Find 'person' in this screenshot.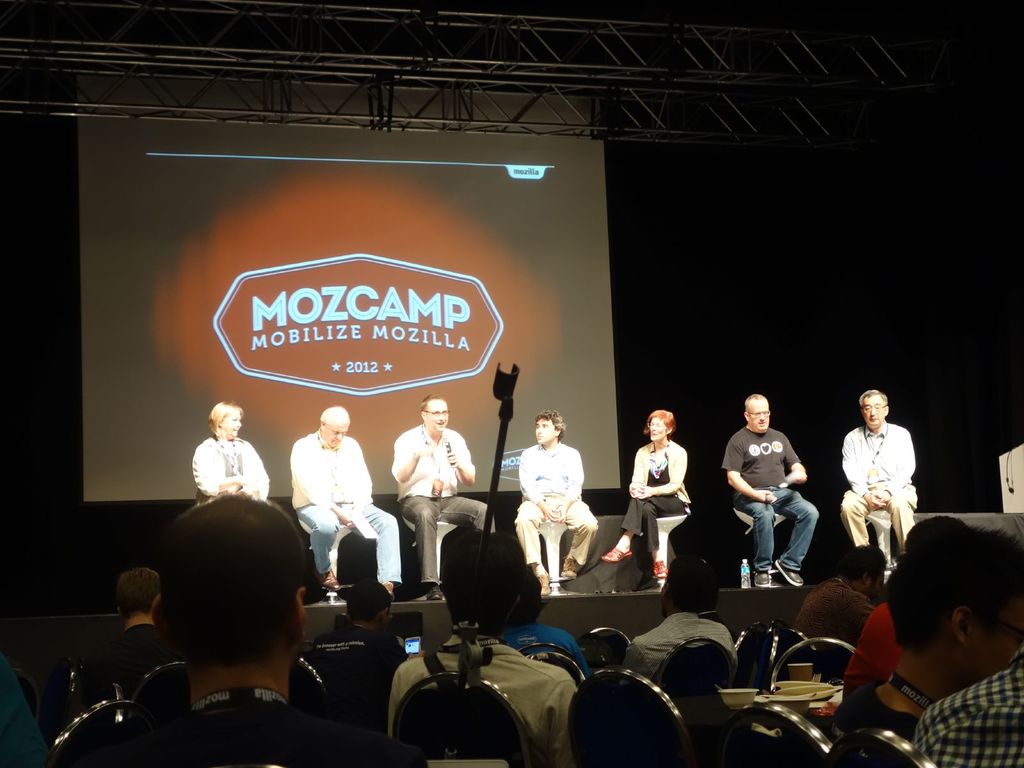
The bounding box for 'person' is detection(107, 492, 432, 767).
